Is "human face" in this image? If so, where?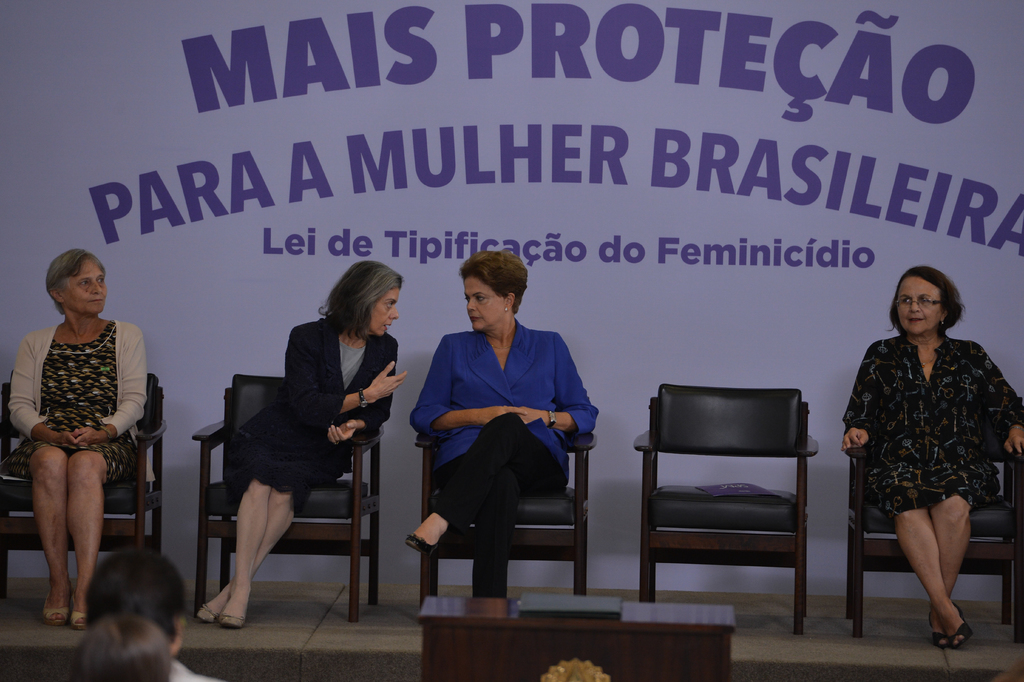
Yes, at crop(374, 291, 398, 335).
